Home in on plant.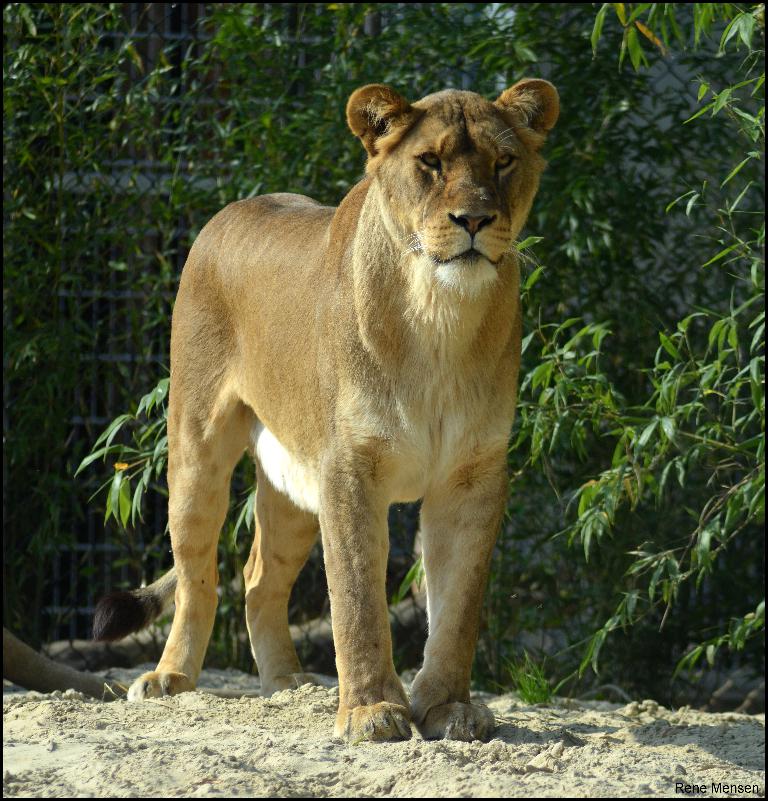
Homed in at 487:643:581:705.
